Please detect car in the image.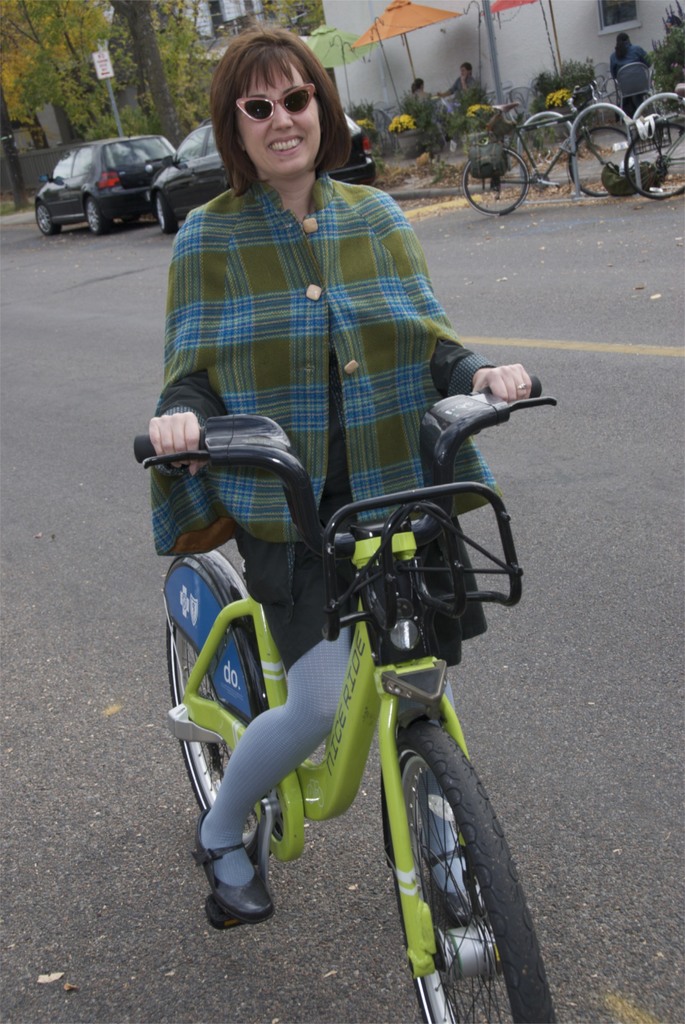
<region>143, 118, 374, 239</region>.
